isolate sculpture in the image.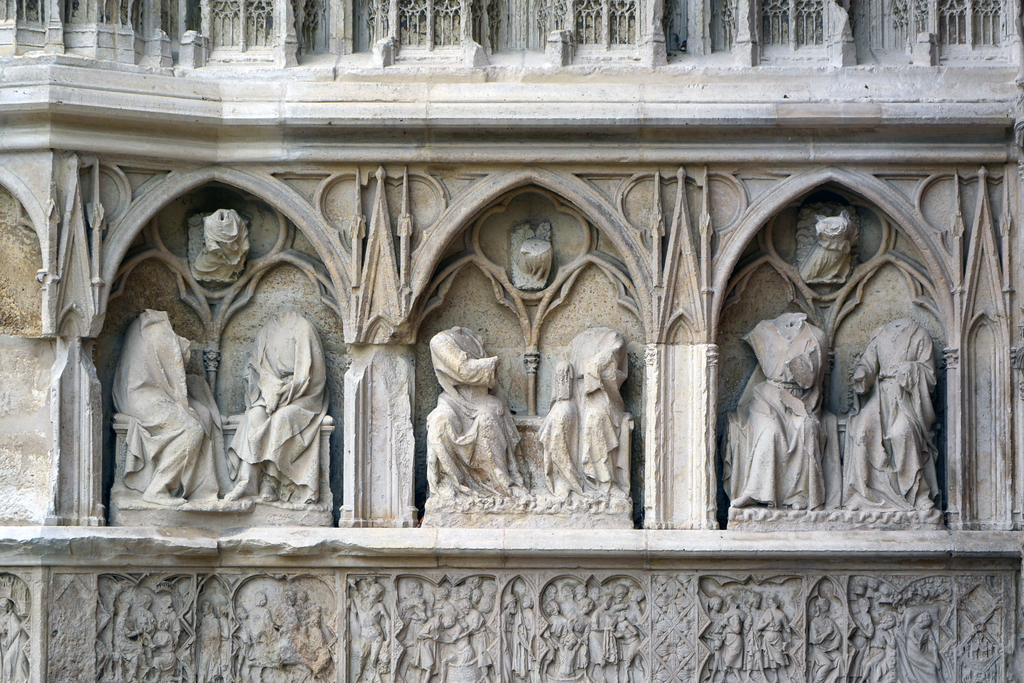
Isolated region: <region>851, 591, 875, 682</region>.
